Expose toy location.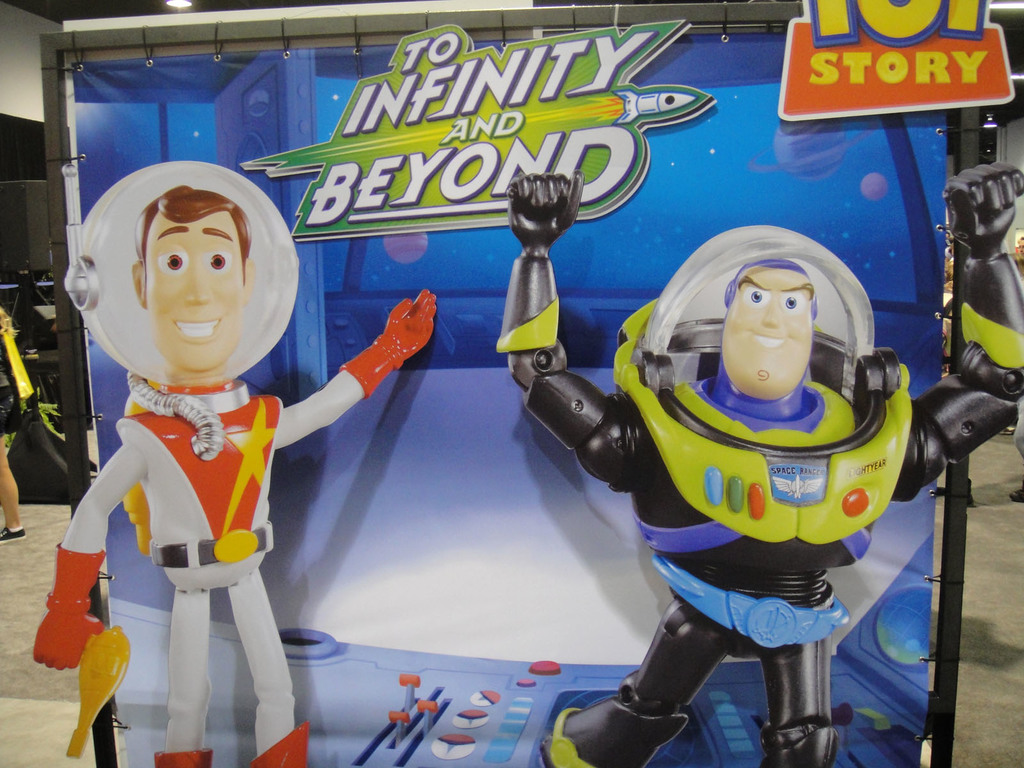
Exposed at region(31, 189, 436, 767).
